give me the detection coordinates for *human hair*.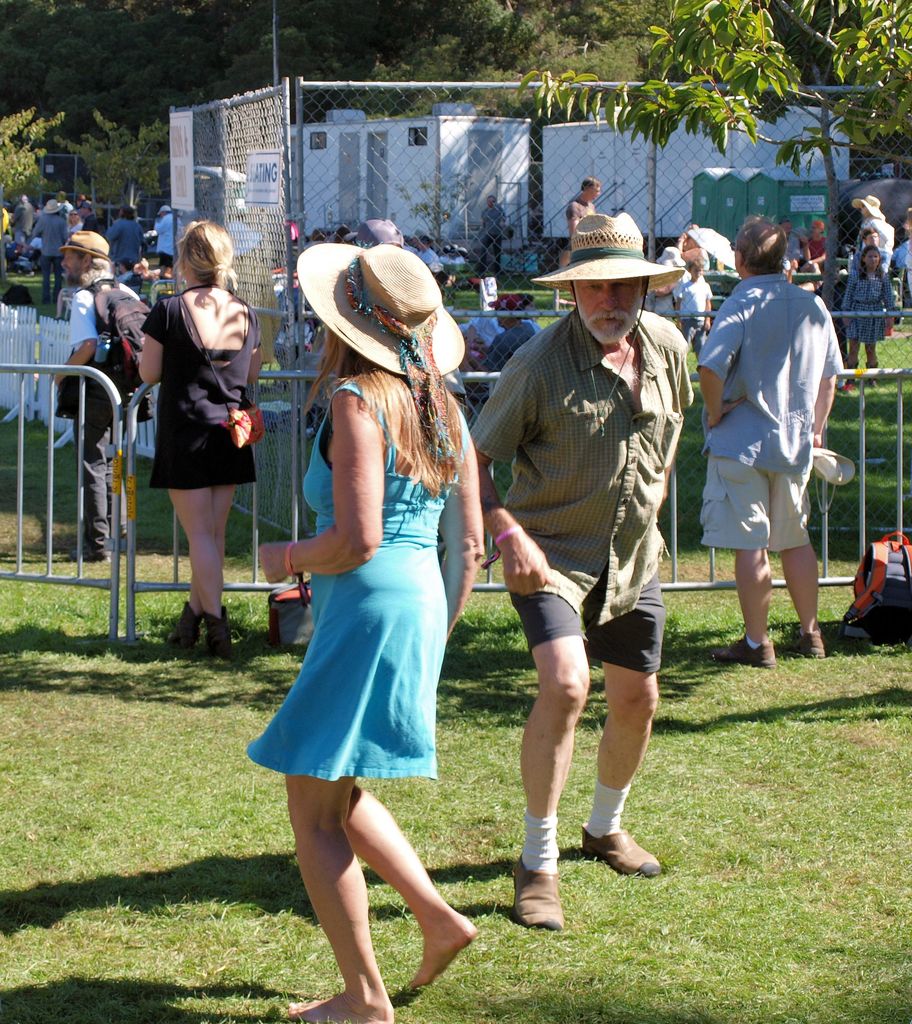
(120, 207, 134, 219).
